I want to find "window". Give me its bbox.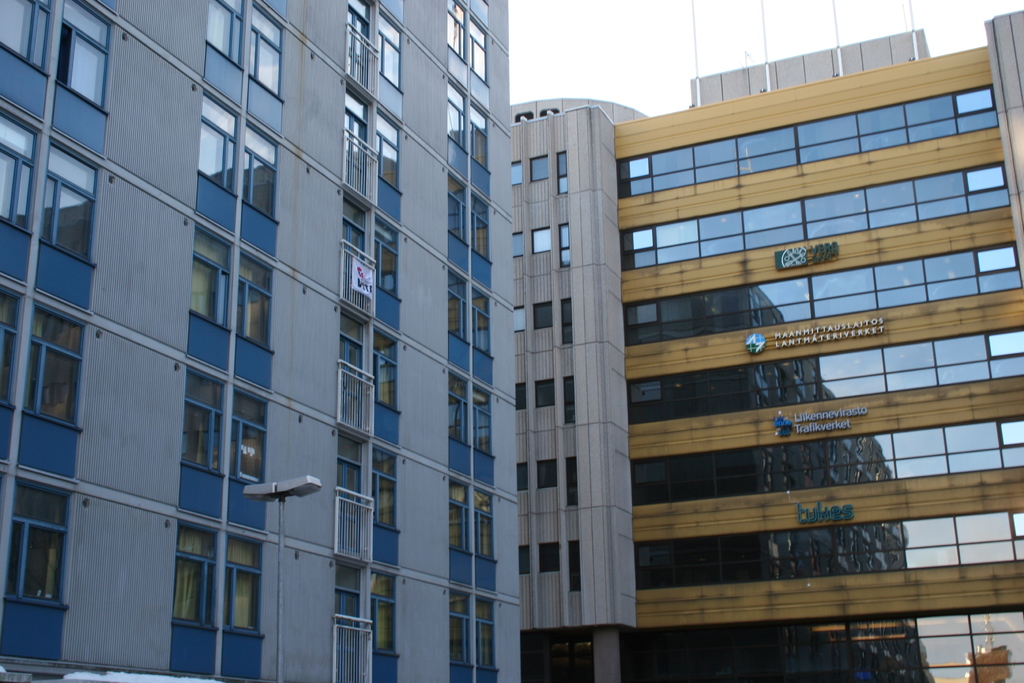
pyautogui.locateOnScreen(449, 589, 500, 682).
